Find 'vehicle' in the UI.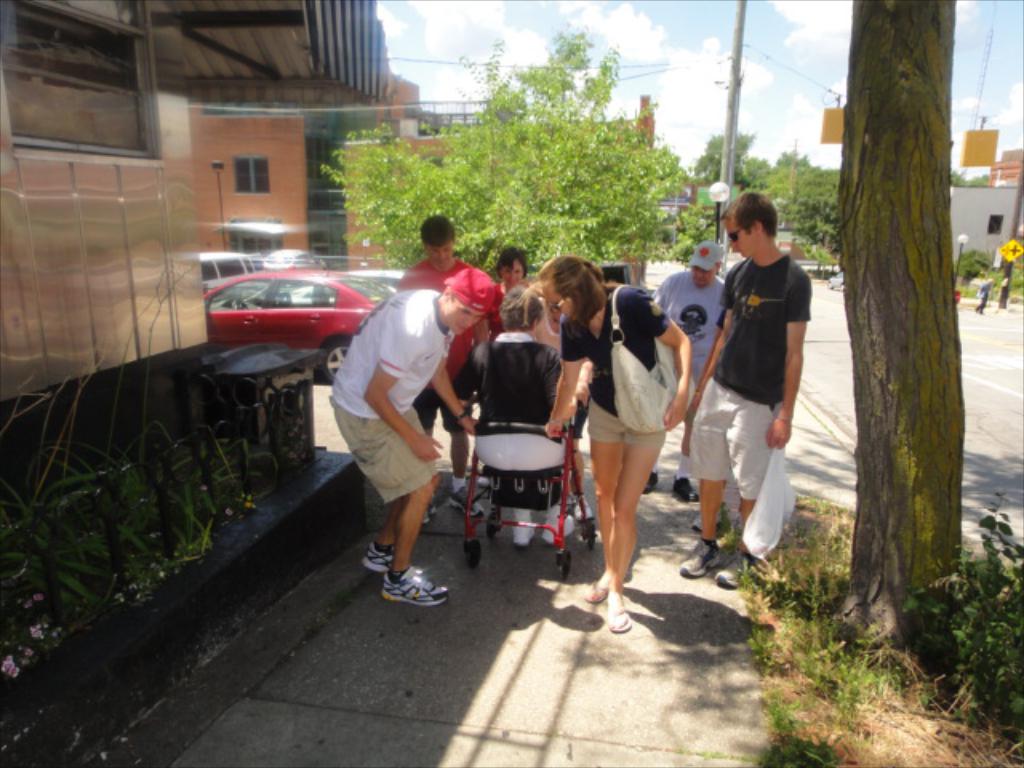
UI element at [left=202, top=248, right=259, bottom=290].
